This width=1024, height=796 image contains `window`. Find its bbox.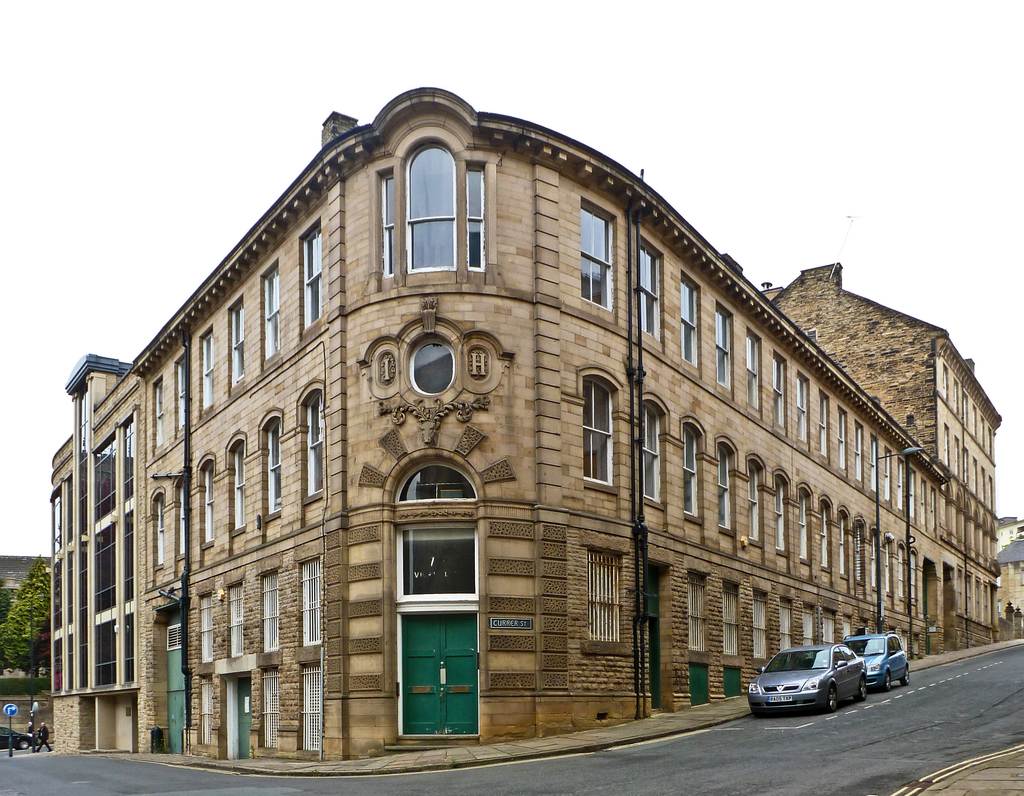
x1=772 y1=469 x2=792 y2=556.
